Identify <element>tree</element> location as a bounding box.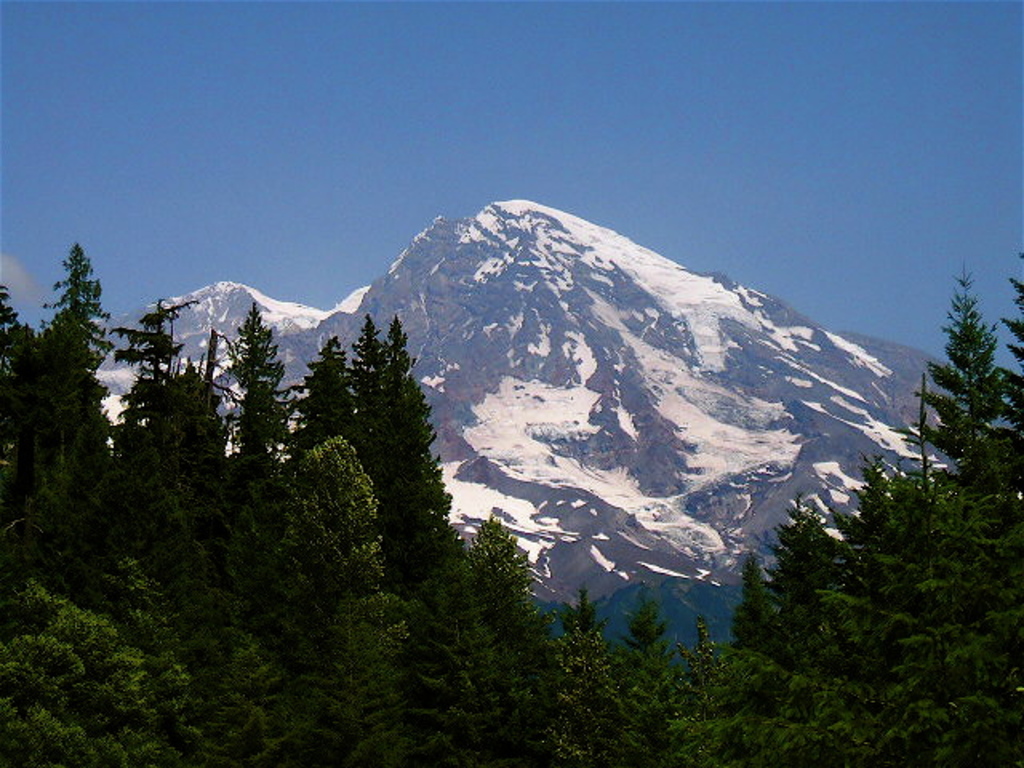
l=672, t=629, r=734, b=766.
